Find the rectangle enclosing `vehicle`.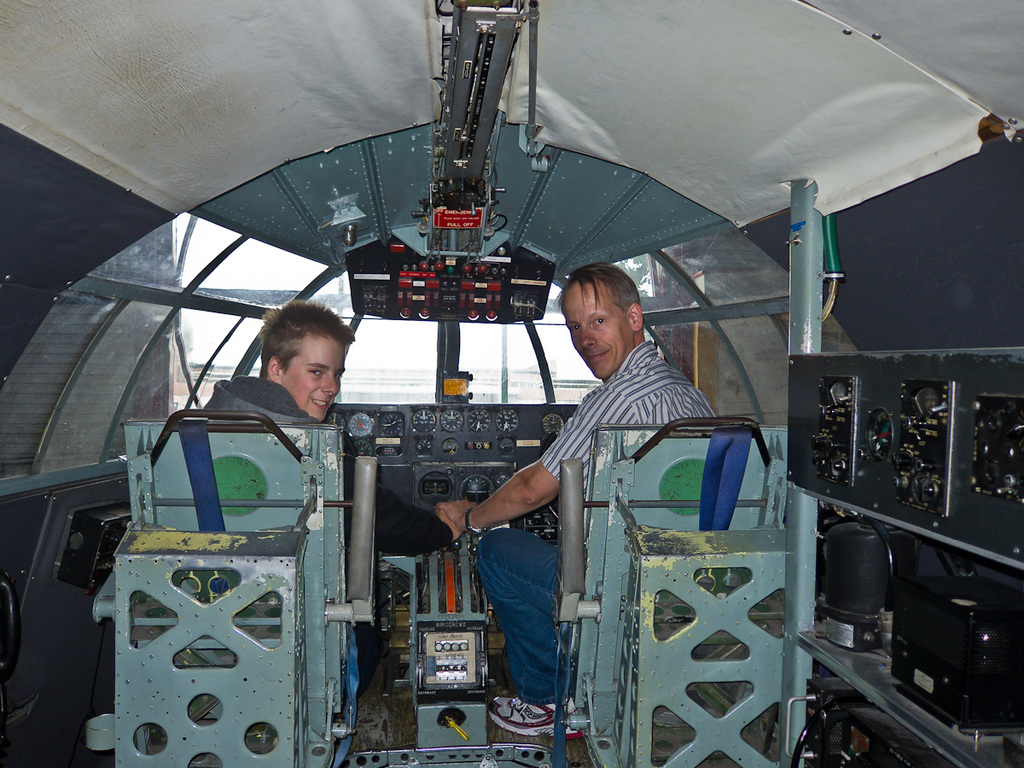
crop(38, 21, 961, 752).
